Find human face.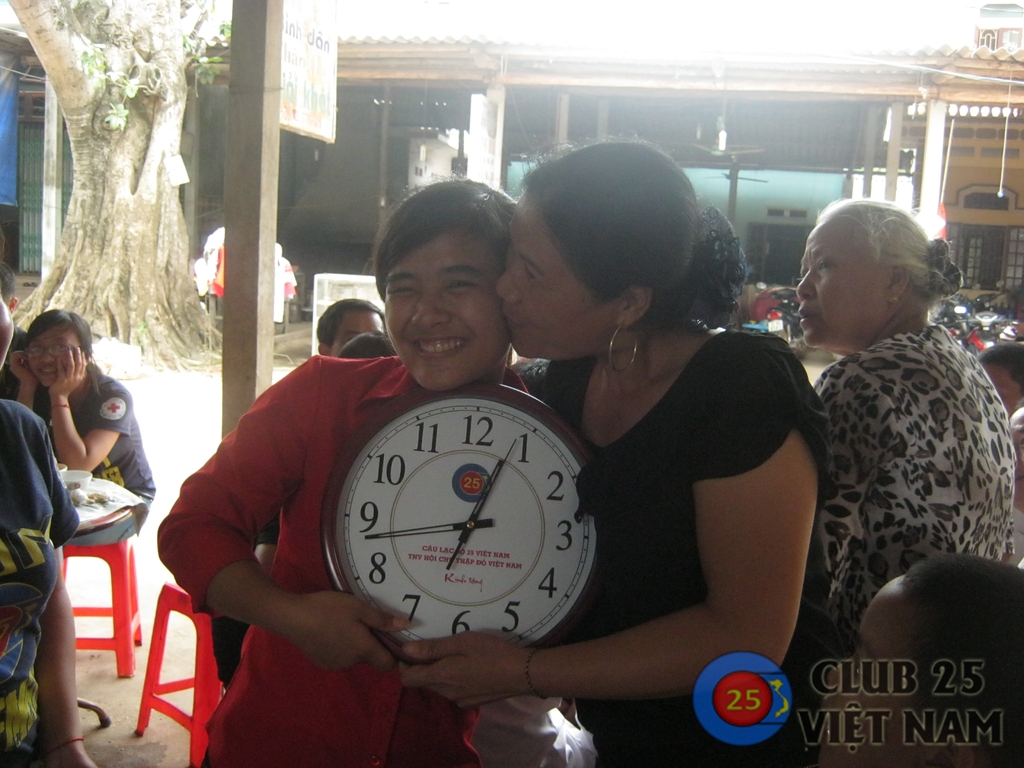
[left=980, top=364, right=1020, bottom=413].
